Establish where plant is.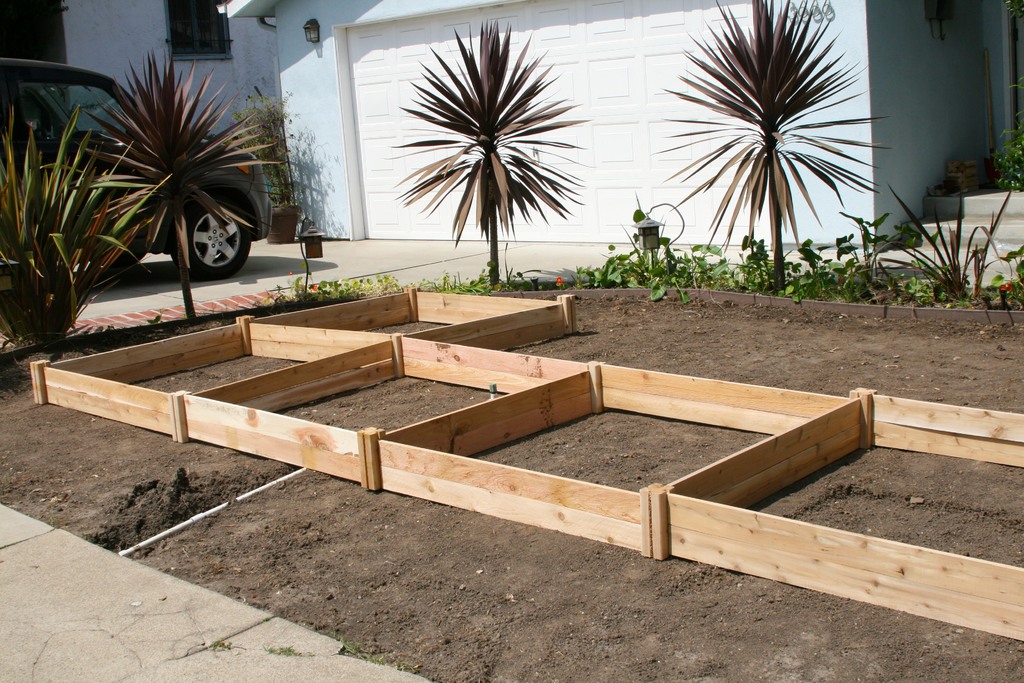
Established at (x1=645, y1=0, x2=925, y2=284).
